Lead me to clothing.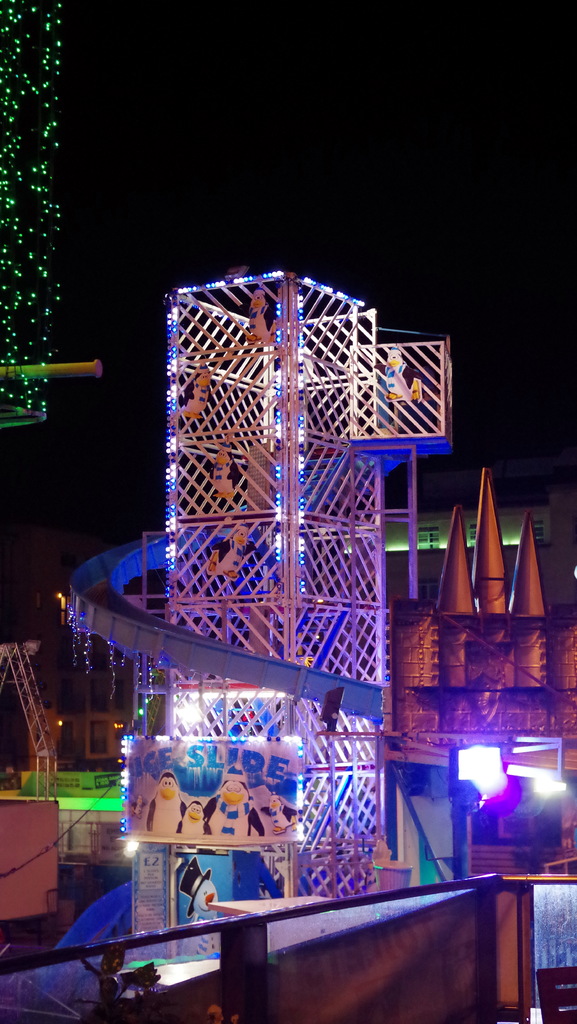
Lead to 261:804:295:830.
